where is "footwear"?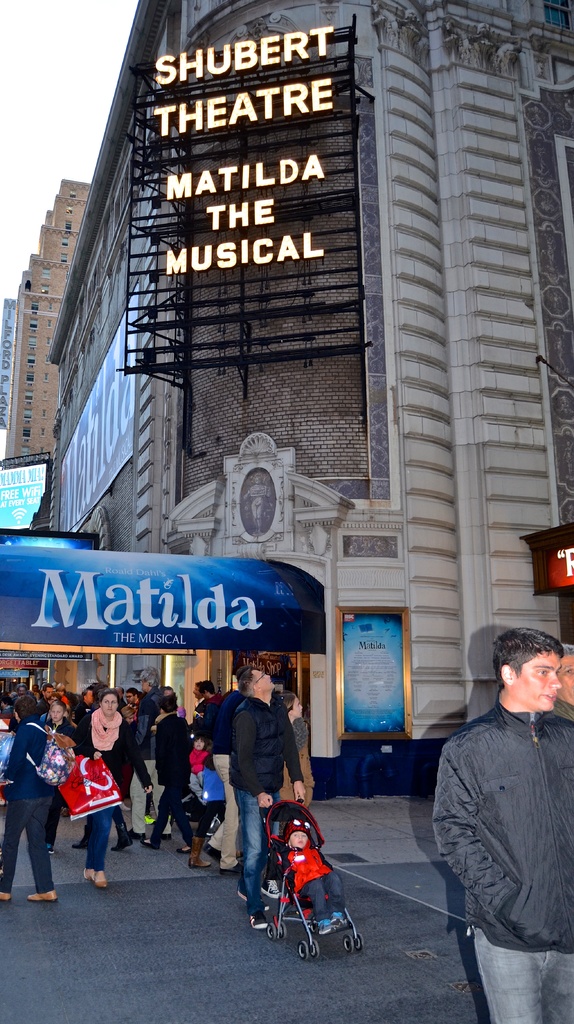
bbox(334, 915, 348, 929).
